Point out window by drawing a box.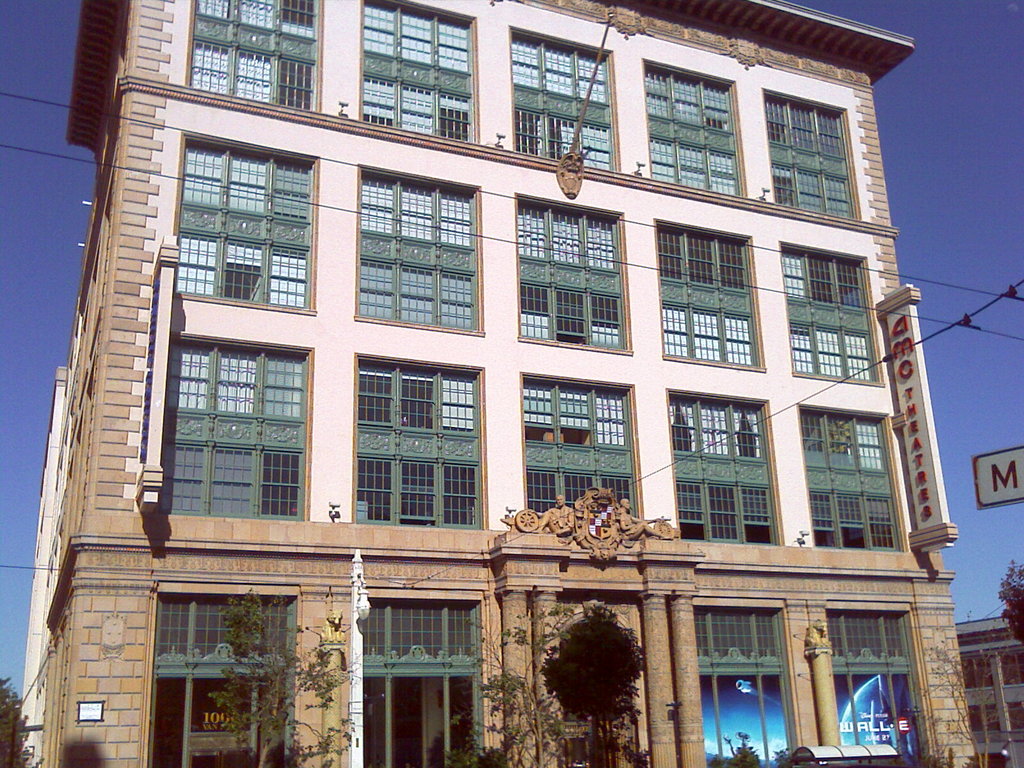
[638, 56, 751, 197].
